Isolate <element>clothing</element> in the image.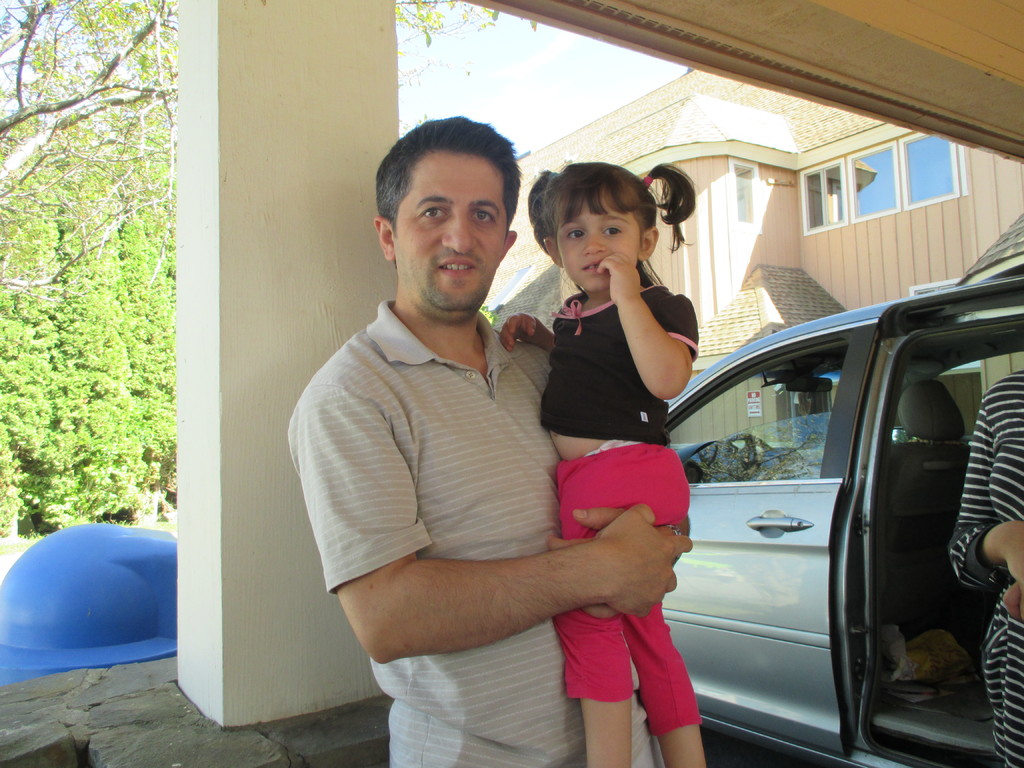
Isolated region: 538:281:700:739.
